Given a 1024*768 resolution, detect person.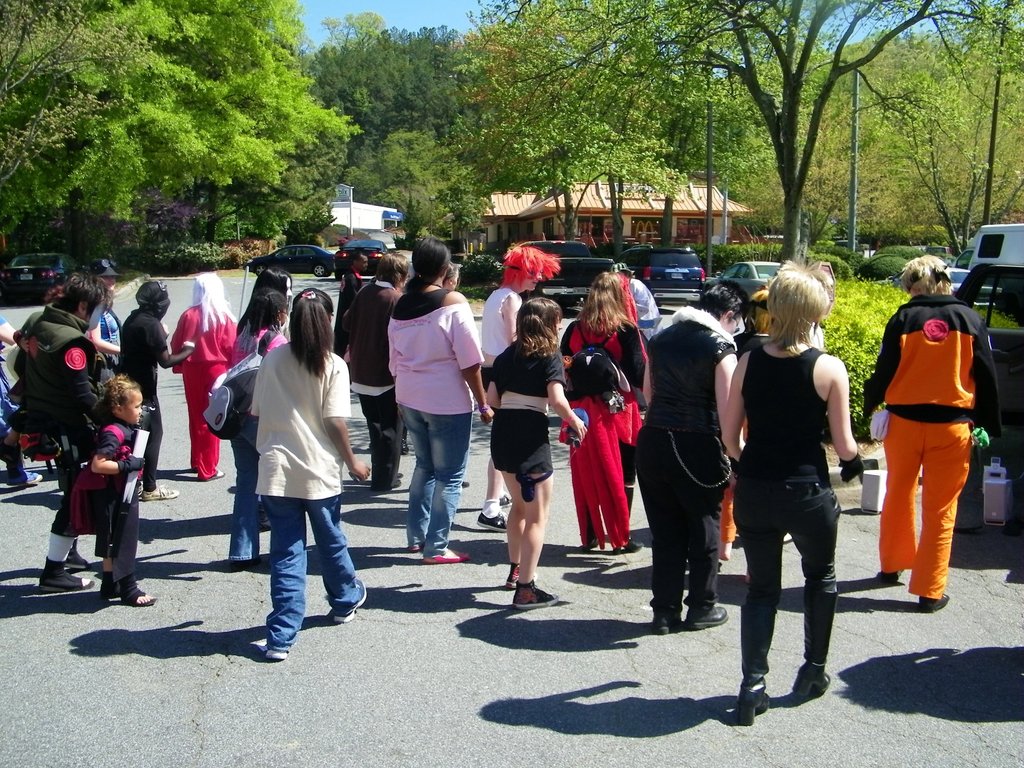
(left=169, top=271, right=250, bottom=481).
